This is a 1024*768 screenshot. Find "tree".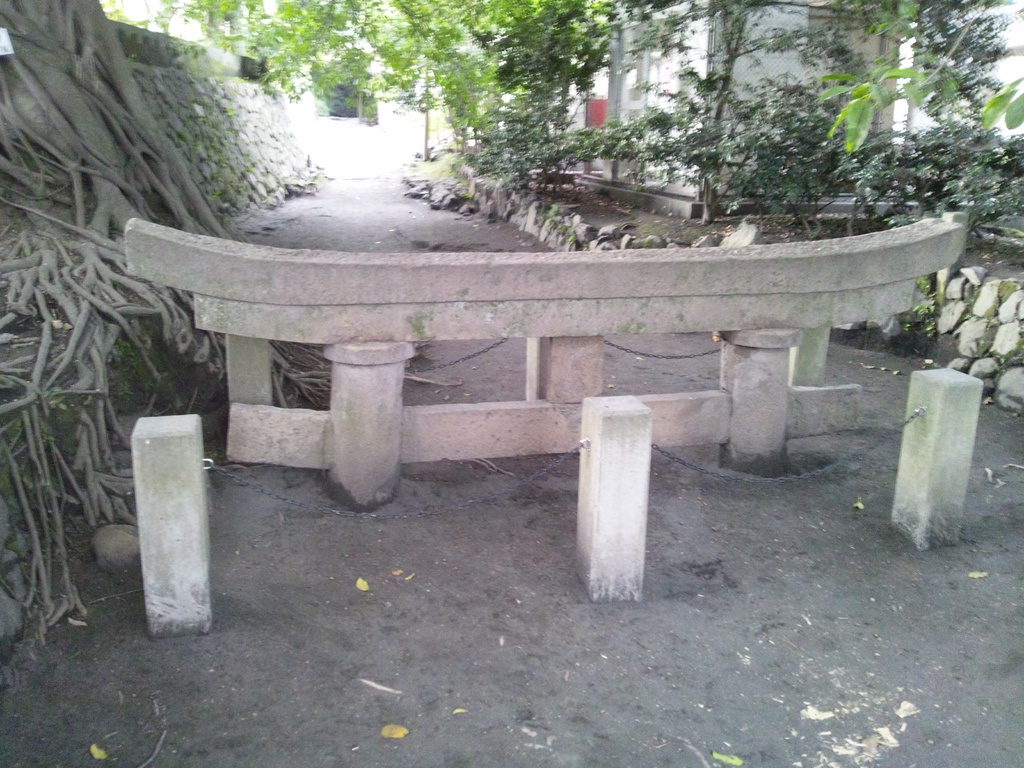
Bounding box: (x1=179, y1=0, x2=612, y2=132).
